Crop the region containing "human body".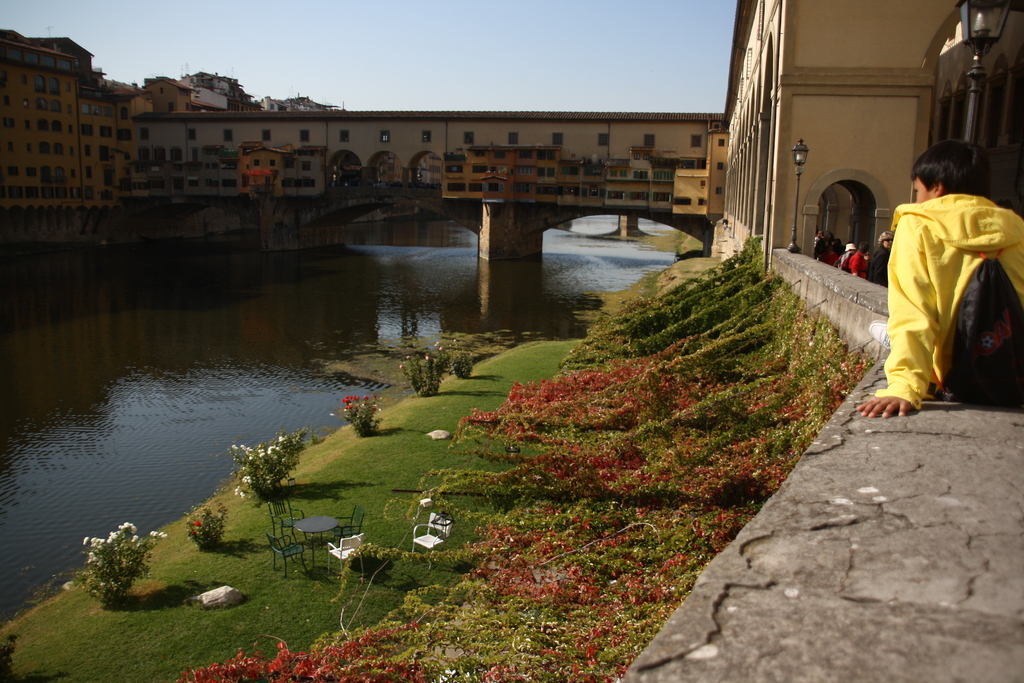
Crop region: bbox=(866, 243, 890, 284).
